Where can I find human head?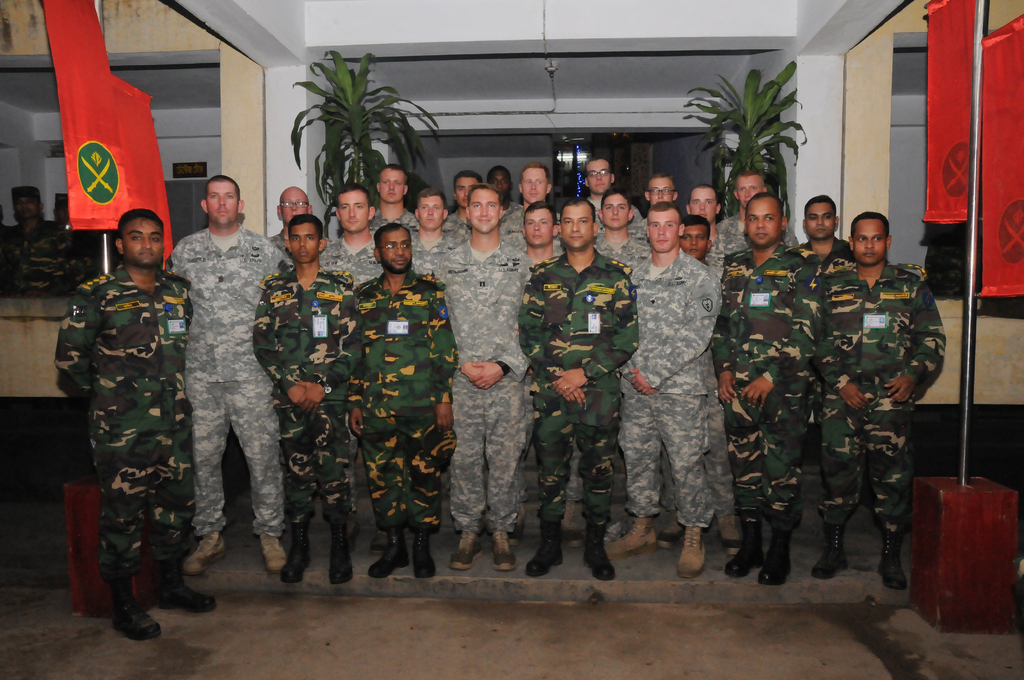
You can find it at 596, 185, 636, 230.
